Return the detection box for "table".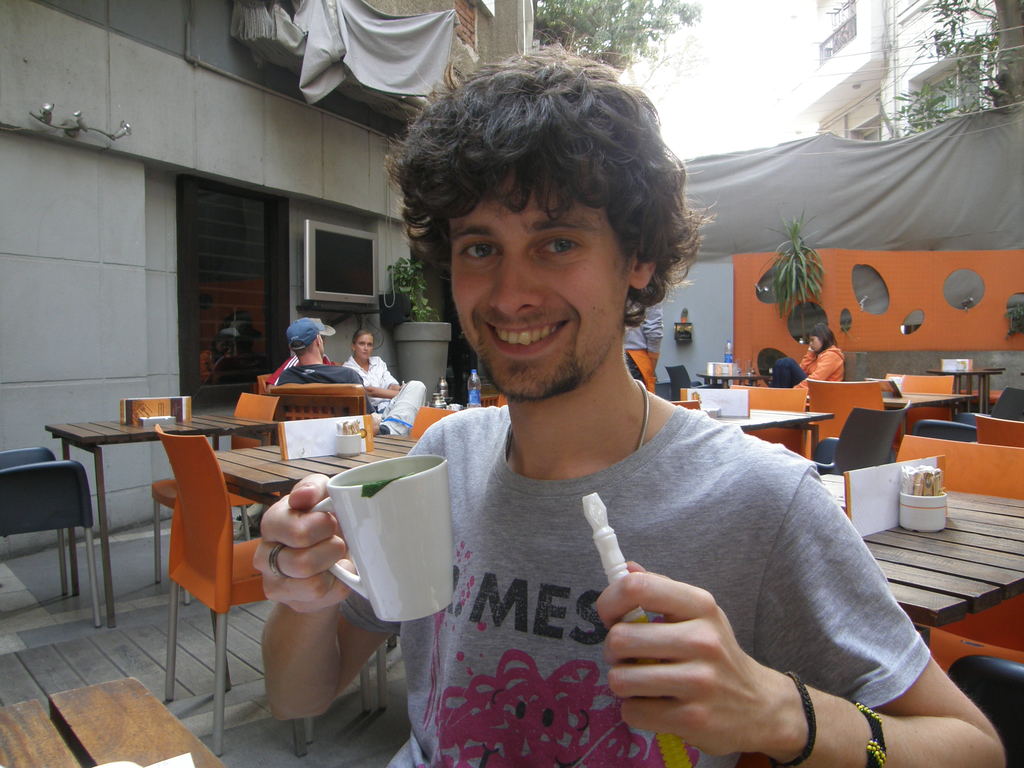
[x1=204, y1=413, x2=429, y2=712].
